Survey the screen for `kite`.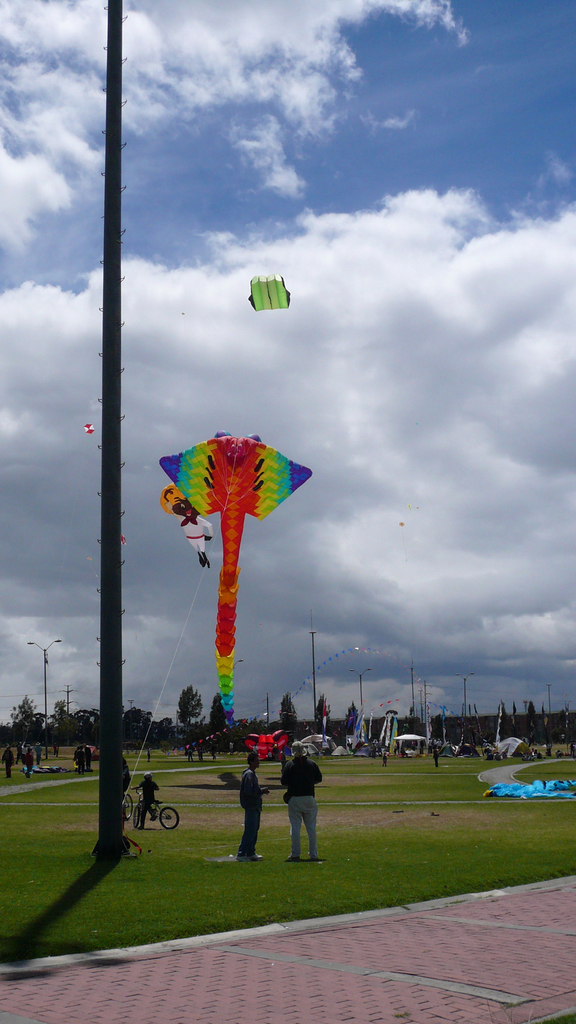
Survey found: 83, 424, 93, 436.
